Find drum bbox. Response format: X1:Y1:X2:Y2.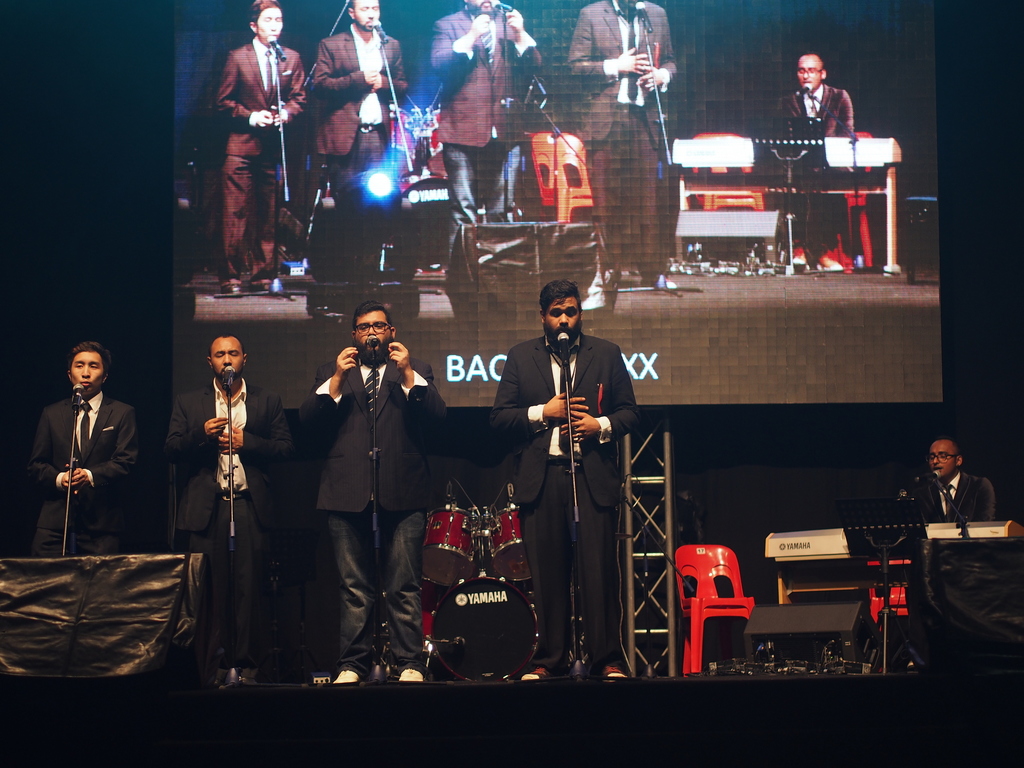
419:577:440:641.
